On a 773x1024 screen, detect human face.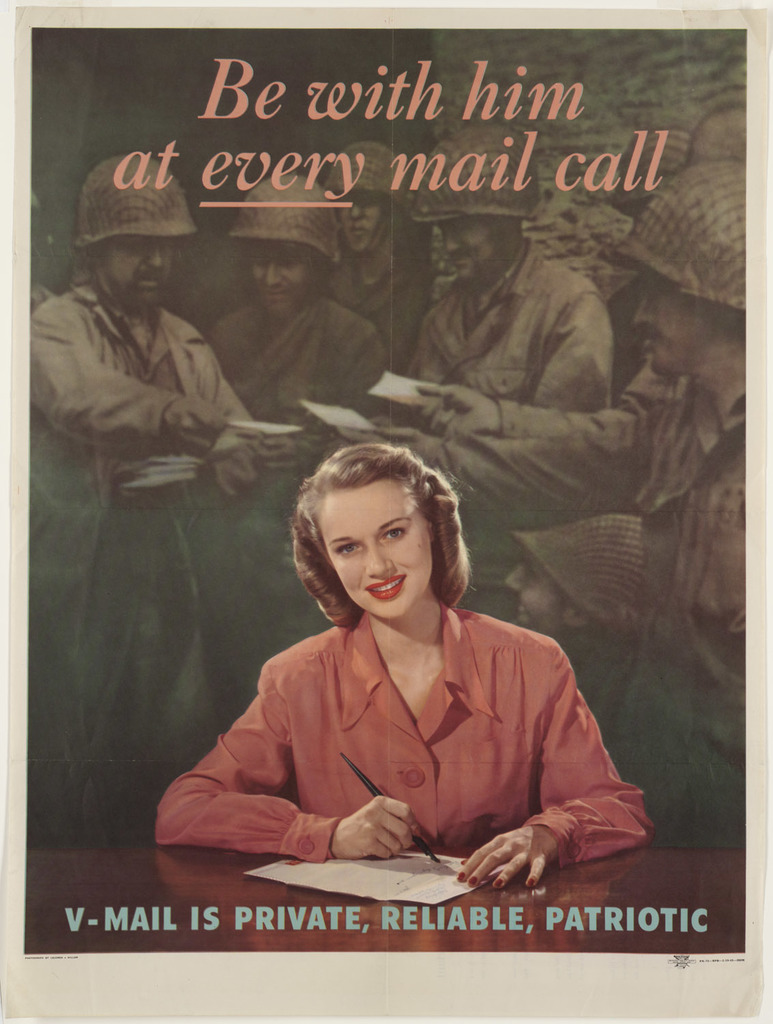
(437,219,518,284).
